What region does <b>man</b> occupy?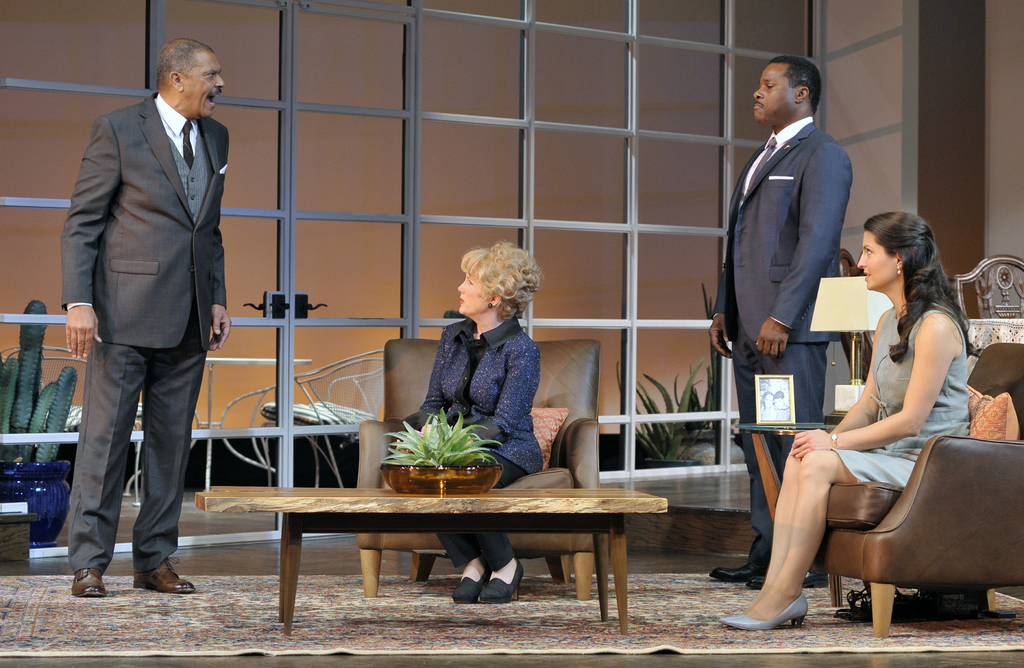
[46, 7, 244, 598].
